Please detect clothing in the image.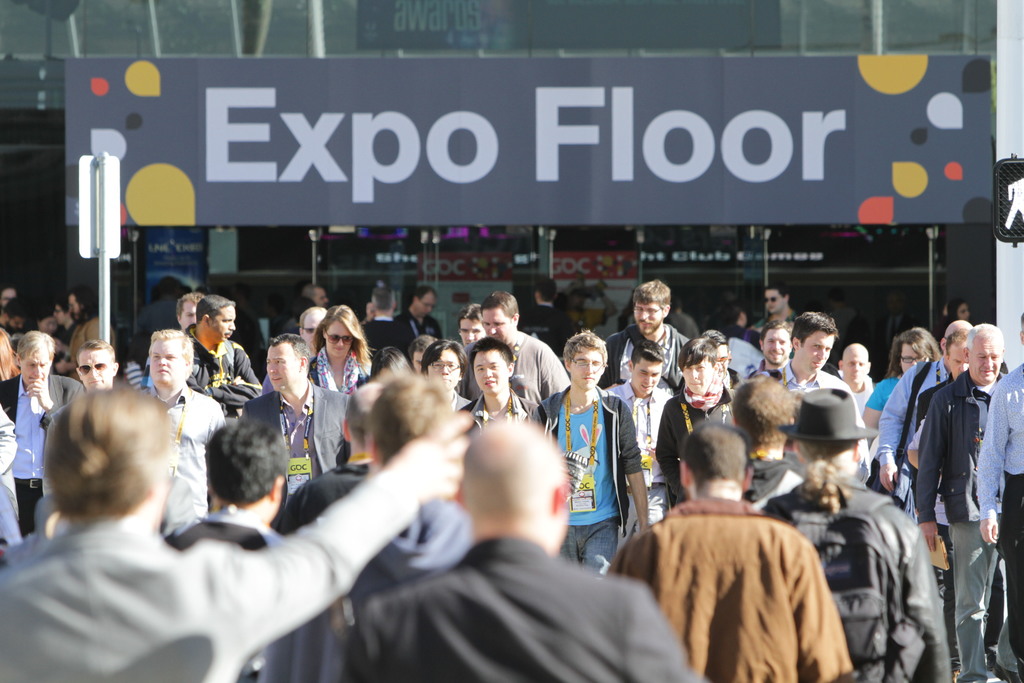
{"x1": 398, "y1": 311, "x2": 453, "y2": 336}.
